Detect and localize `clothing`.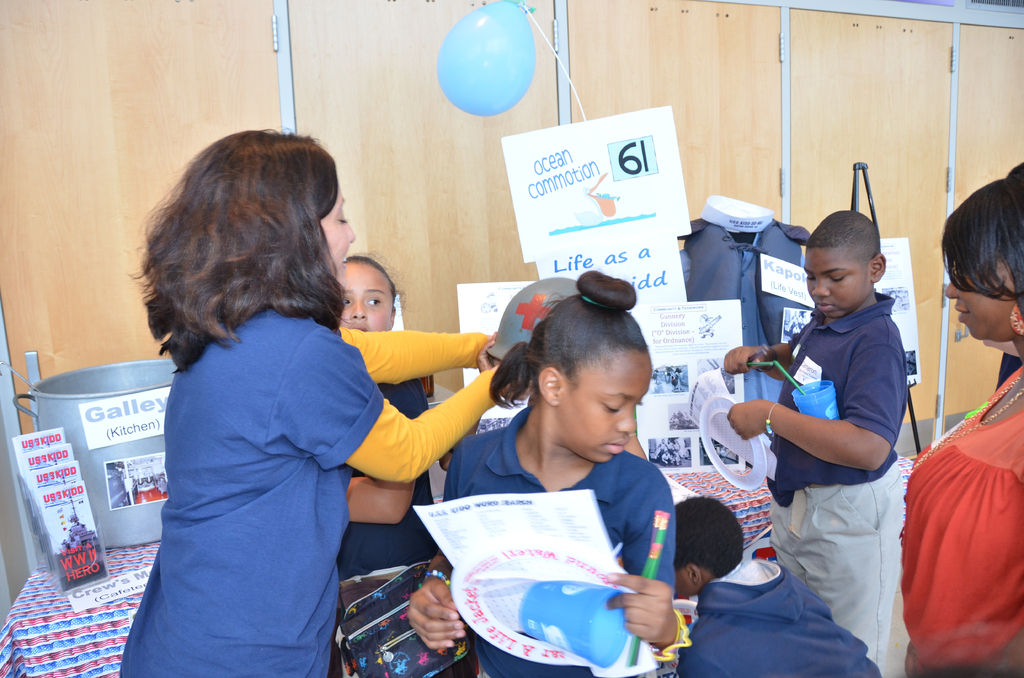
Localized at bbox=[762, 282, 911, 677].
